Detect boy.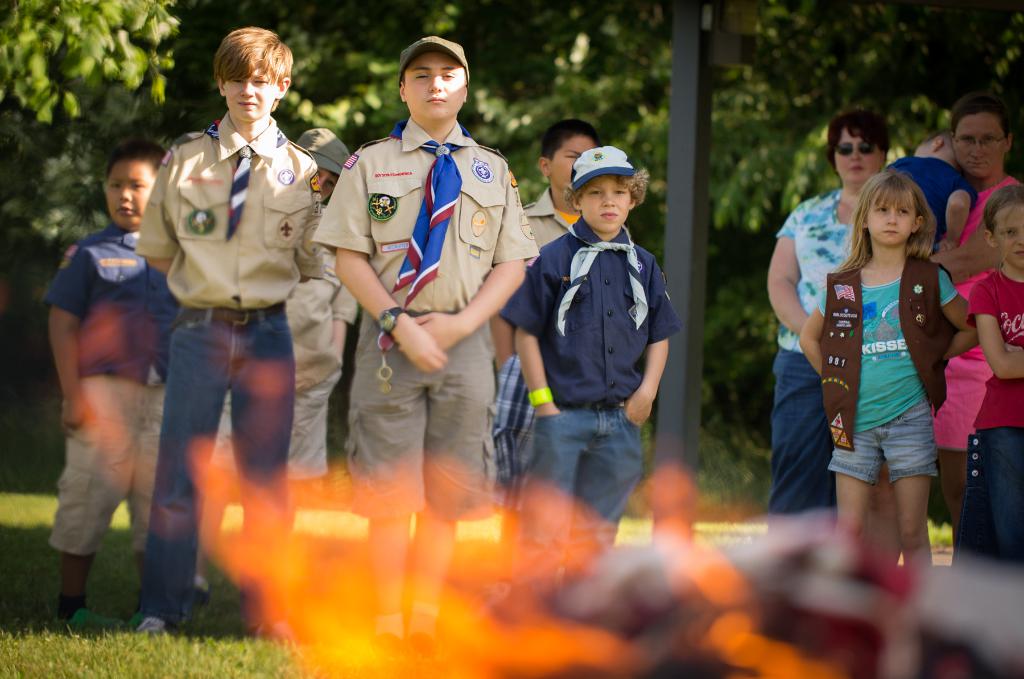
Detected at x1=489 y1=119 x2=602 y2=516.
